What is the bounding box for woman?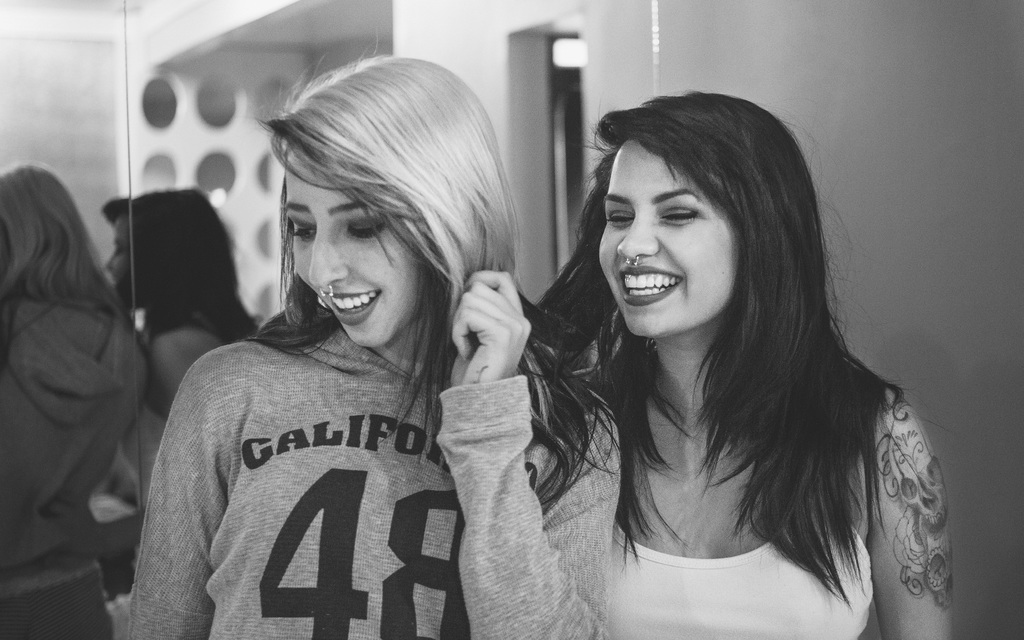
bbox=[493, 80, 982, 639].
